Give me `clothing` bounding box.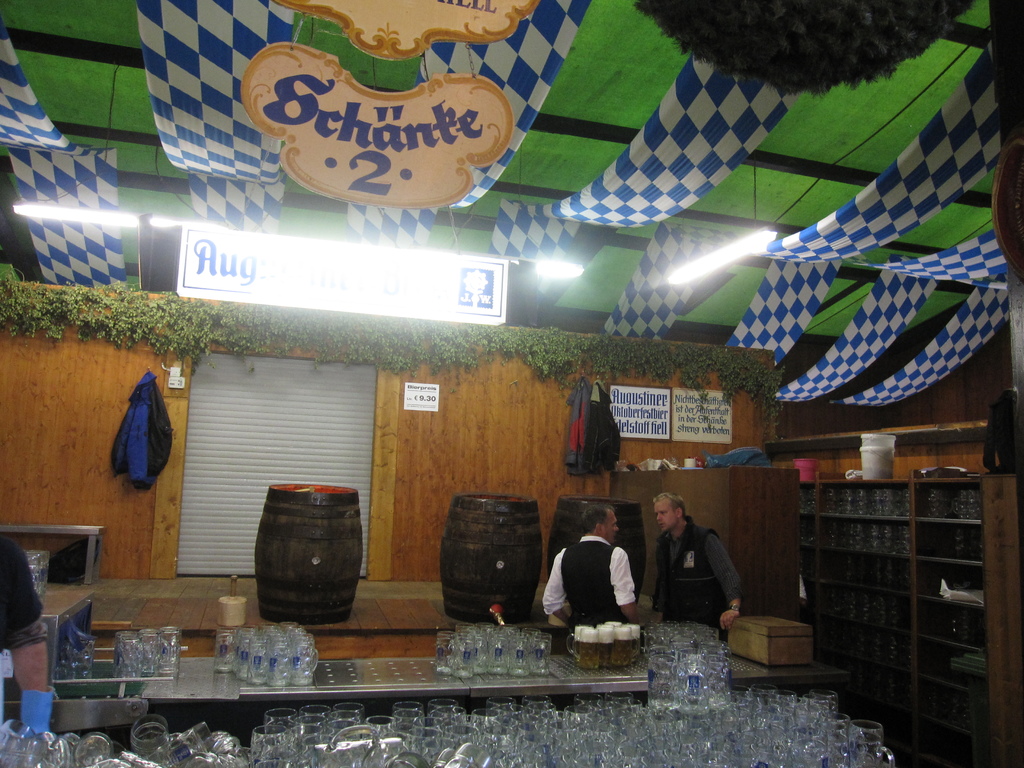
BBox(660, 516, 747, 645).
